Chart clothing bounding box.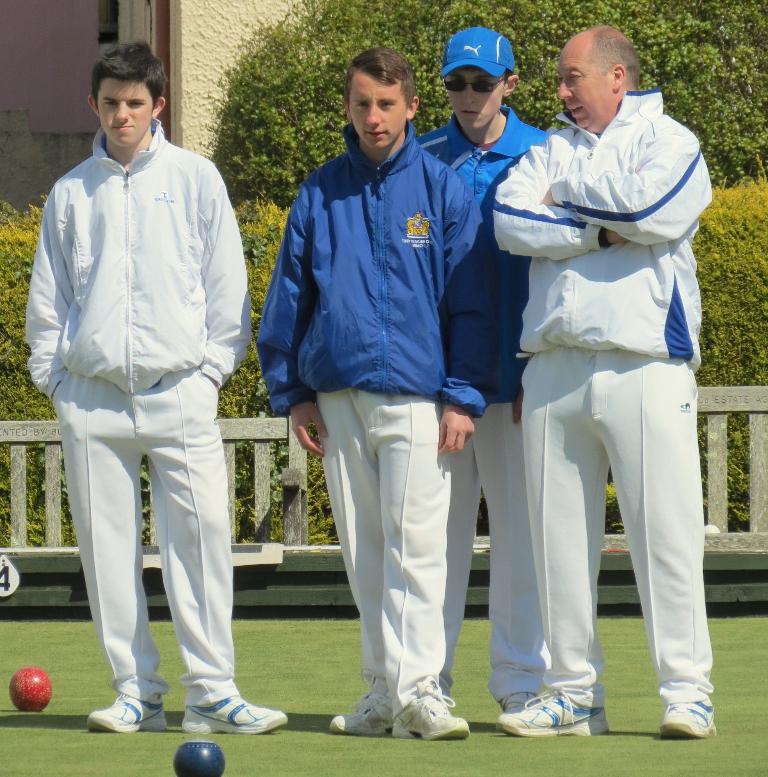
Charted: locate(25, 114, 252, 718).
